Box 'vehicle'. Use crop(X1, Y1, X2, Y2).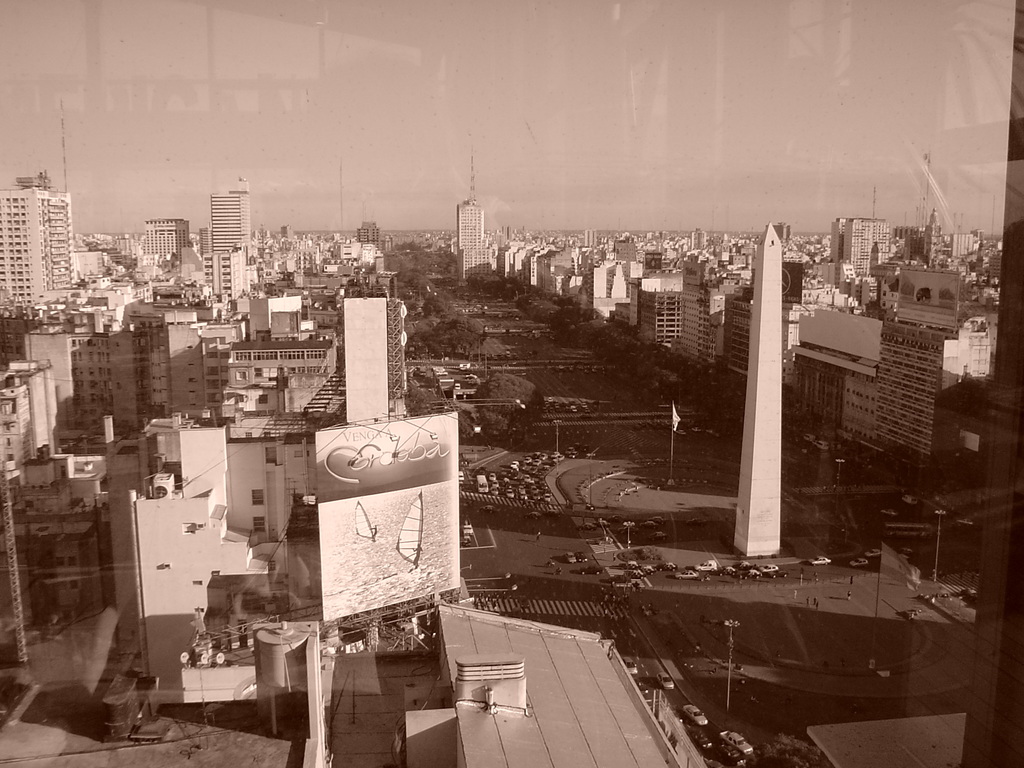
crop(764, 563, 778, 577).
